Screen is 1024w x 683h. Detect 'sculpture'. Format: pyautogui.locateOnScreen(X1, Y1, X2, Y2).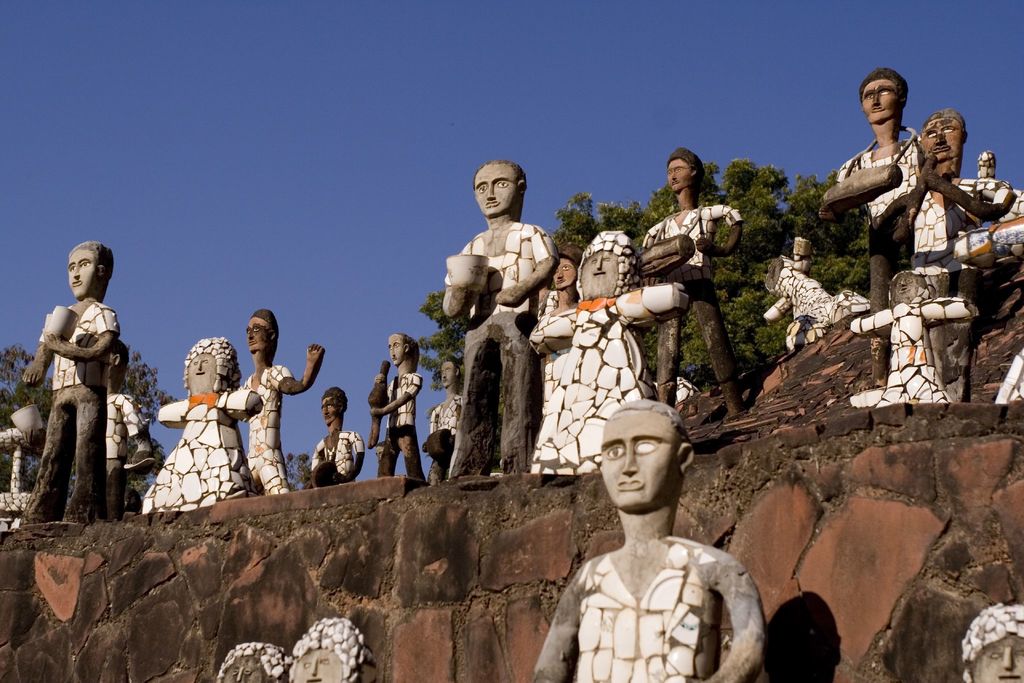
pyautogui.locateOnScreen(102, 339, 156, 516).
